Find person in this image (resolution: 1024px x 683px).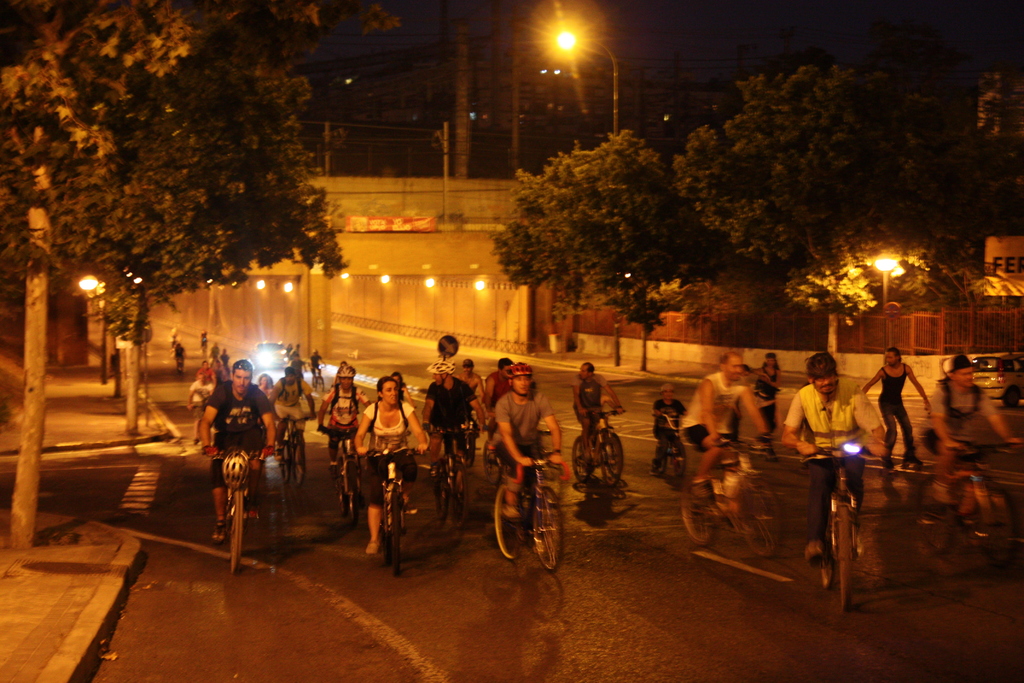
x1=420, y1=364, x2=481, y2=481.
